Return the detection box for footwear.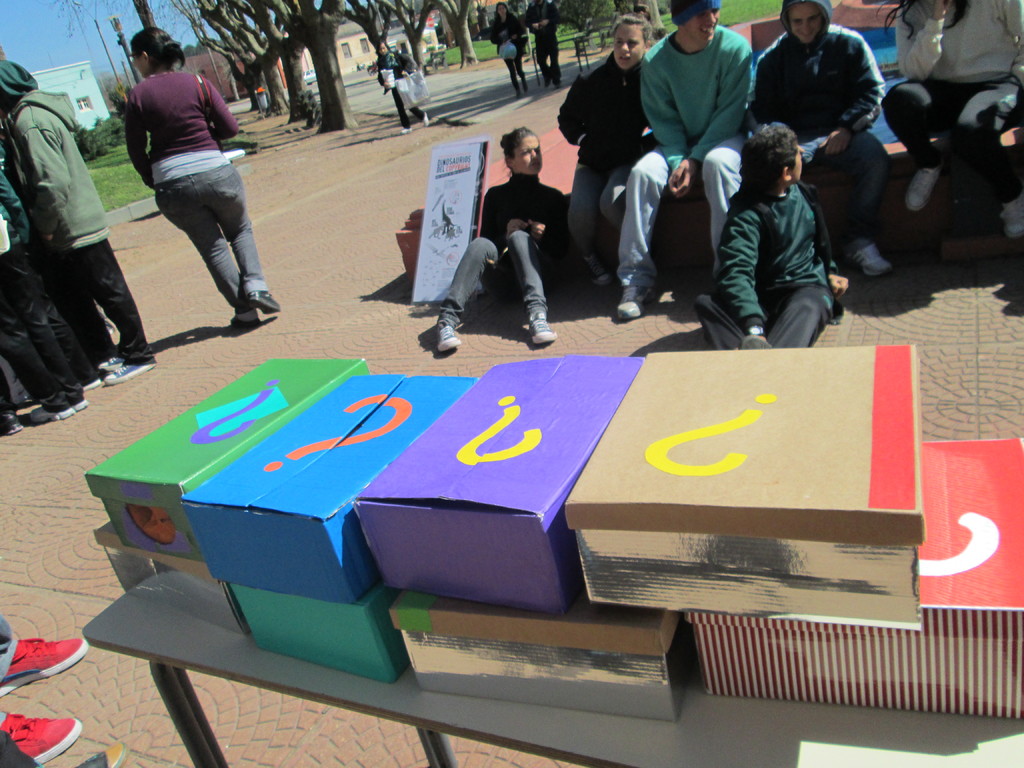
x1=611 y1=278 x2=657 y2=324.
